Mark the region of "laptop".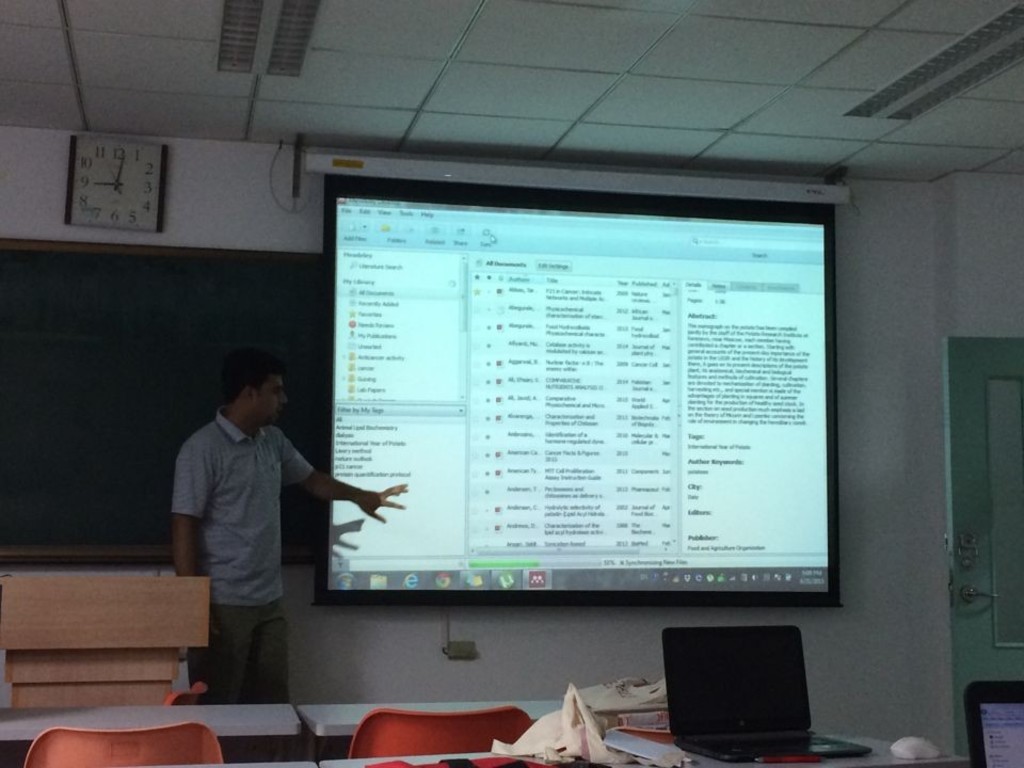
Region: bbox=[961, 679, 1023, 767].
